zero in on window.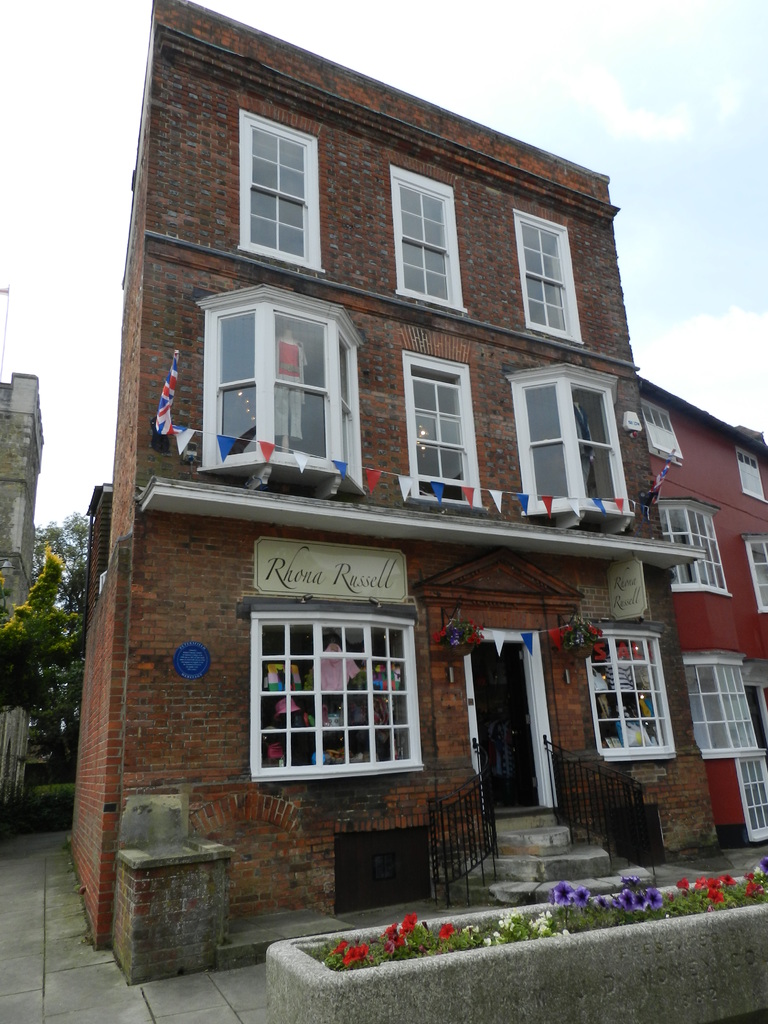
Zeroed in: select_region(737, 445, 767, 503).
